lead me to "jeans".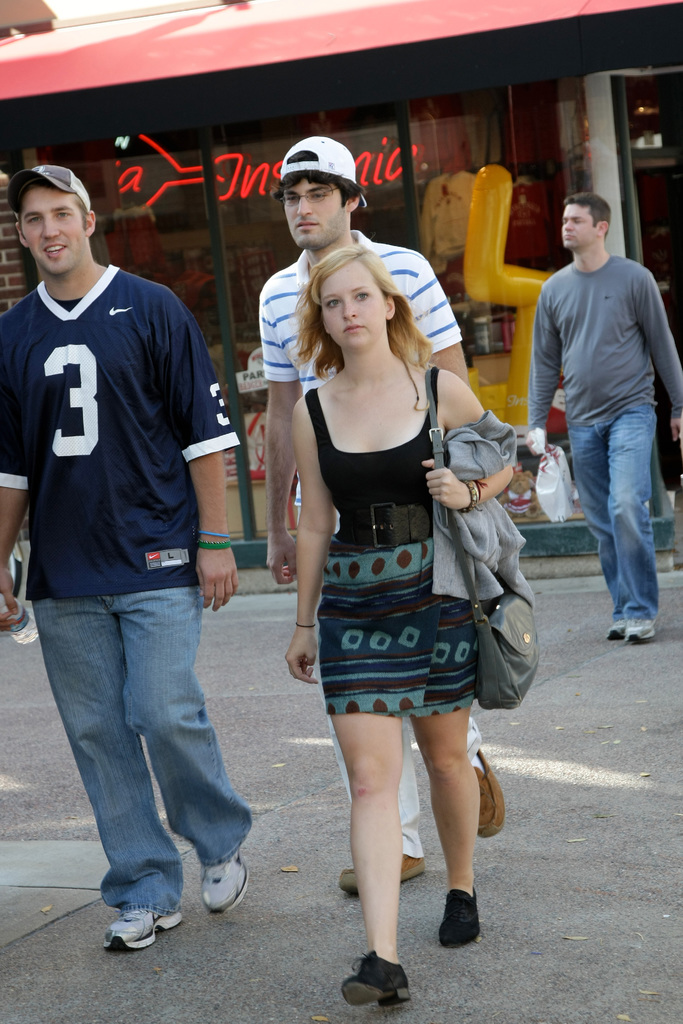
Lead to bbox=(28, 577, 255, 934).
